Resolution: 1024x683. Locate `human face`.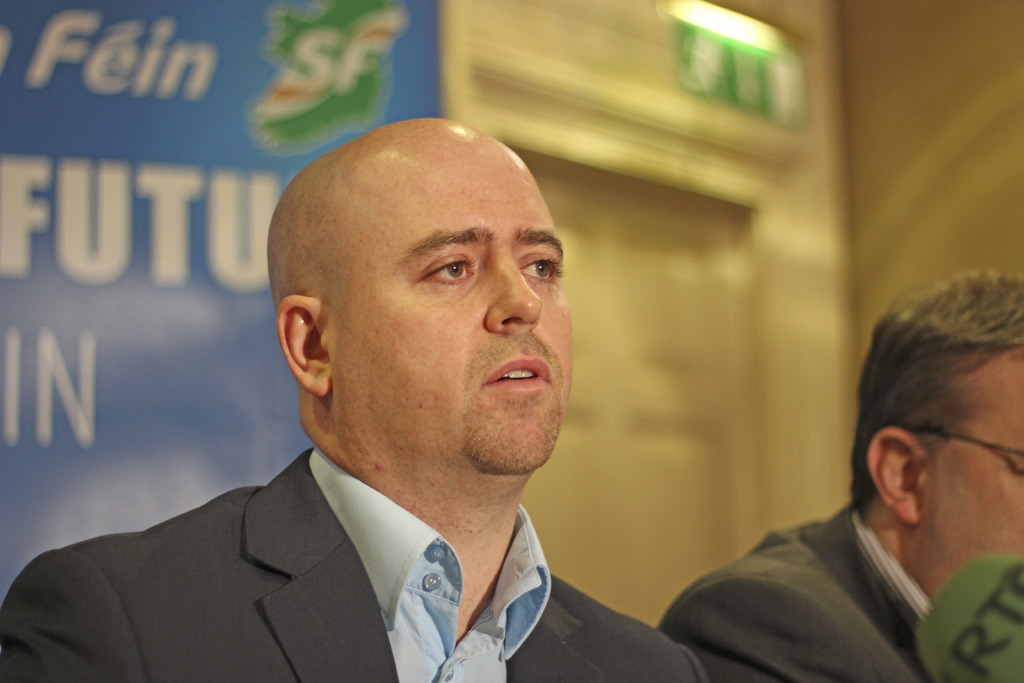
bbox=(340, 147, 575, 470).
